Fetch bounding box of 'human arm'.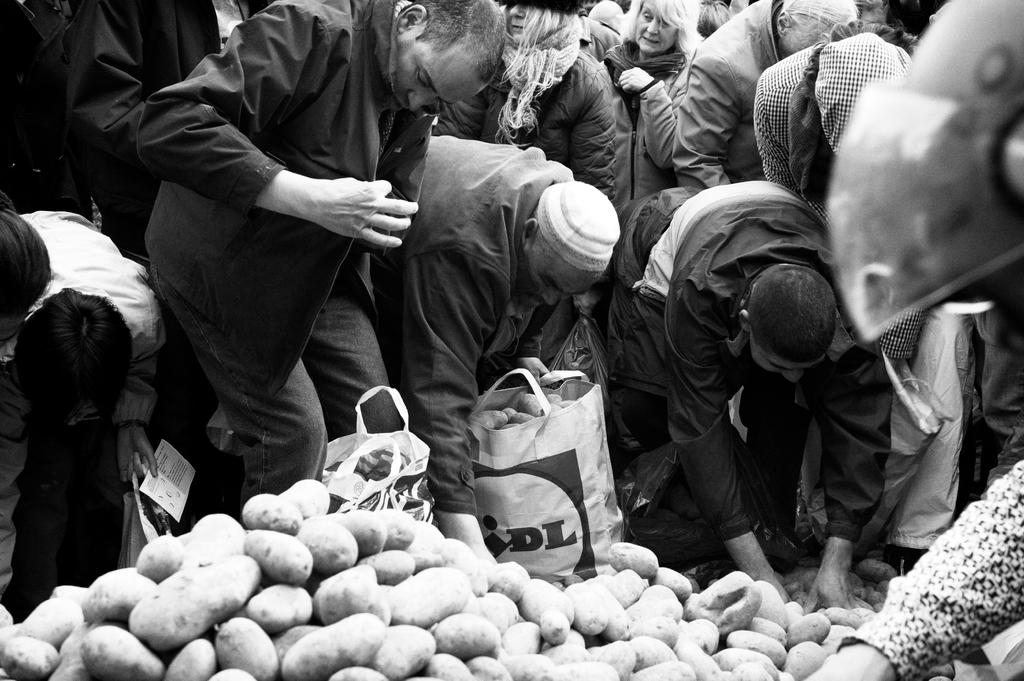
Bbox: bbox=(61, 0, 148, 172).
